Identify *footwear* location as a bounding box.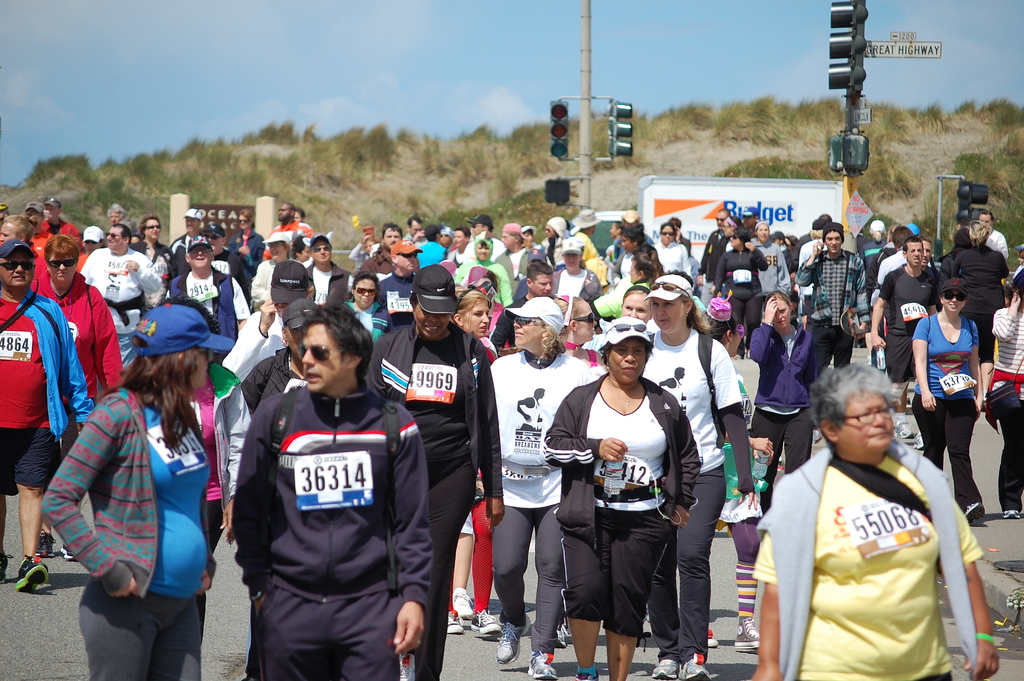
detection(468, 619, 490, 643).
